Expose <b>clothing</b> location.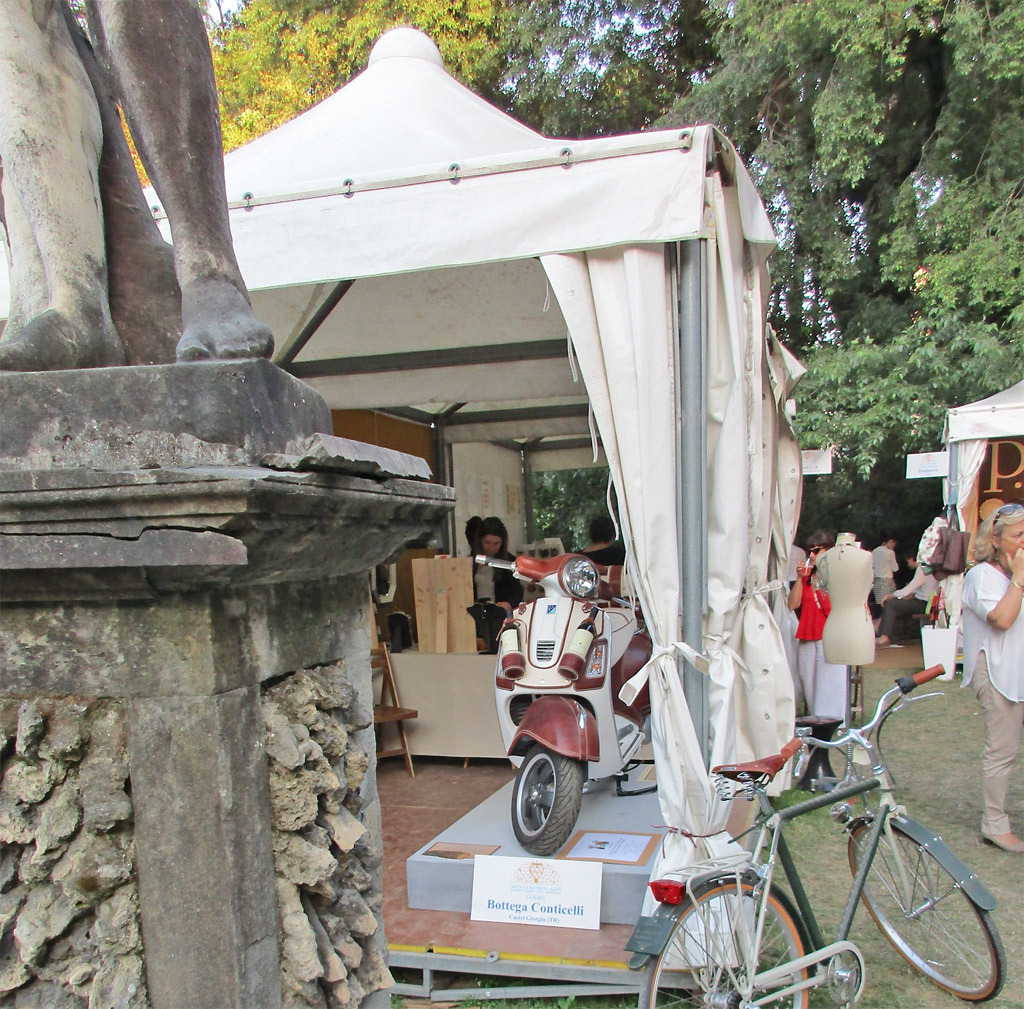
Exposed at x1=884 y1=562 x2=930 y2=629.
